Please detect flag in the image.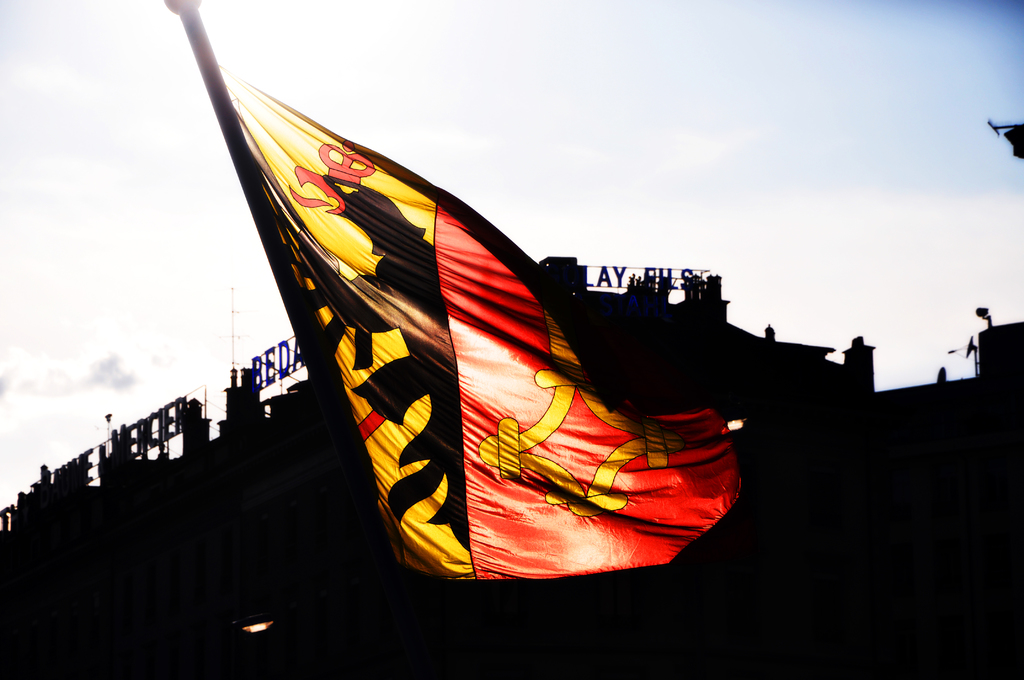
(left=219, top=59, right=750, bottom=568).
